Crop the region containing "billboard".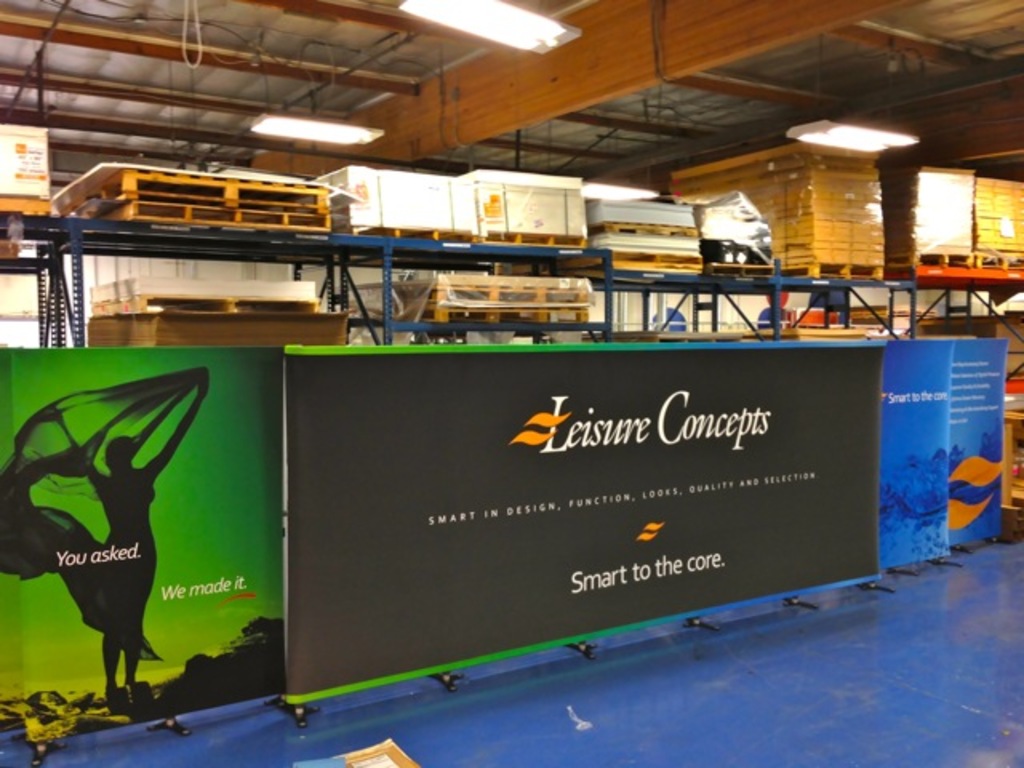
Crop region: 288:344:885:709.
